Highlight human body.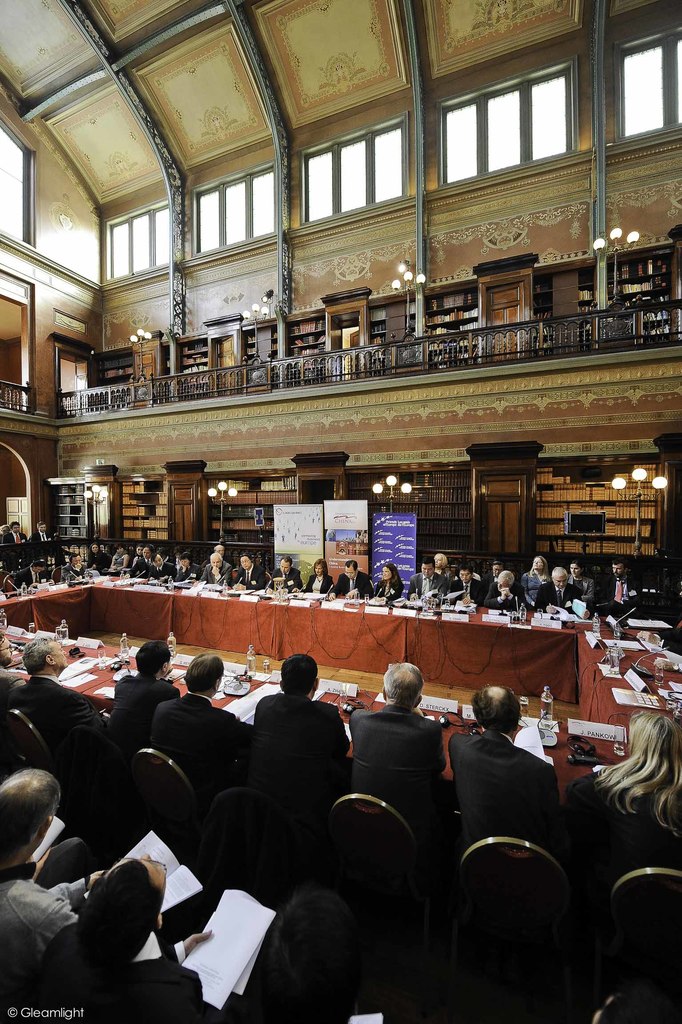
Highlighted region: l=0, t=637, r=98, b=765.
